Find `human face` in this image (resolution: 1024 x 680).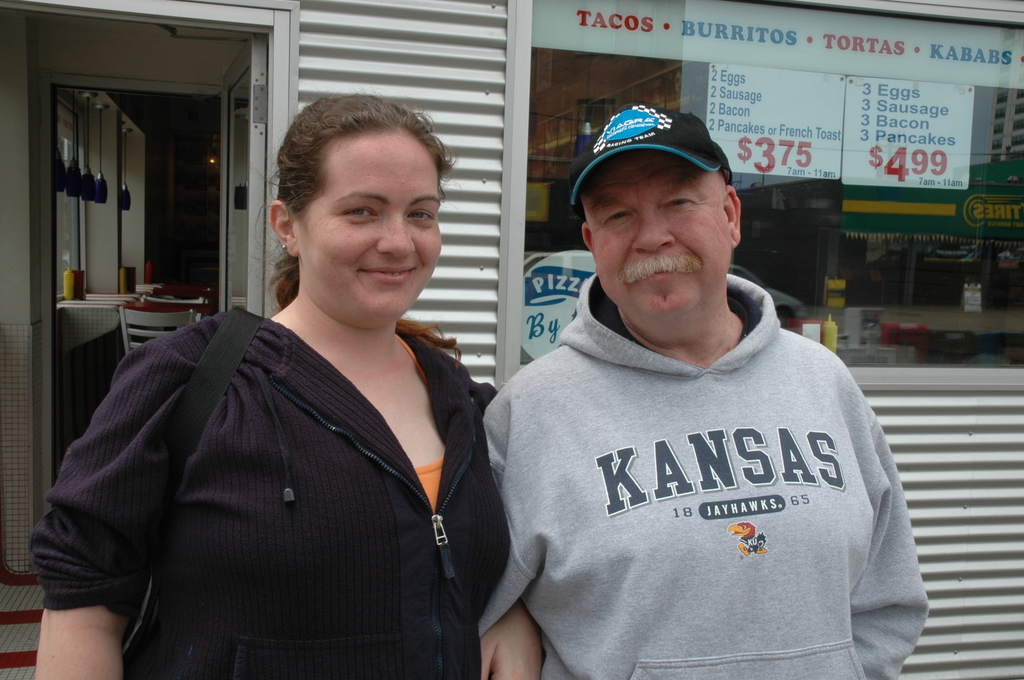
{"left": 295, "top": 138, "right": 444, "bottom": 321}.
